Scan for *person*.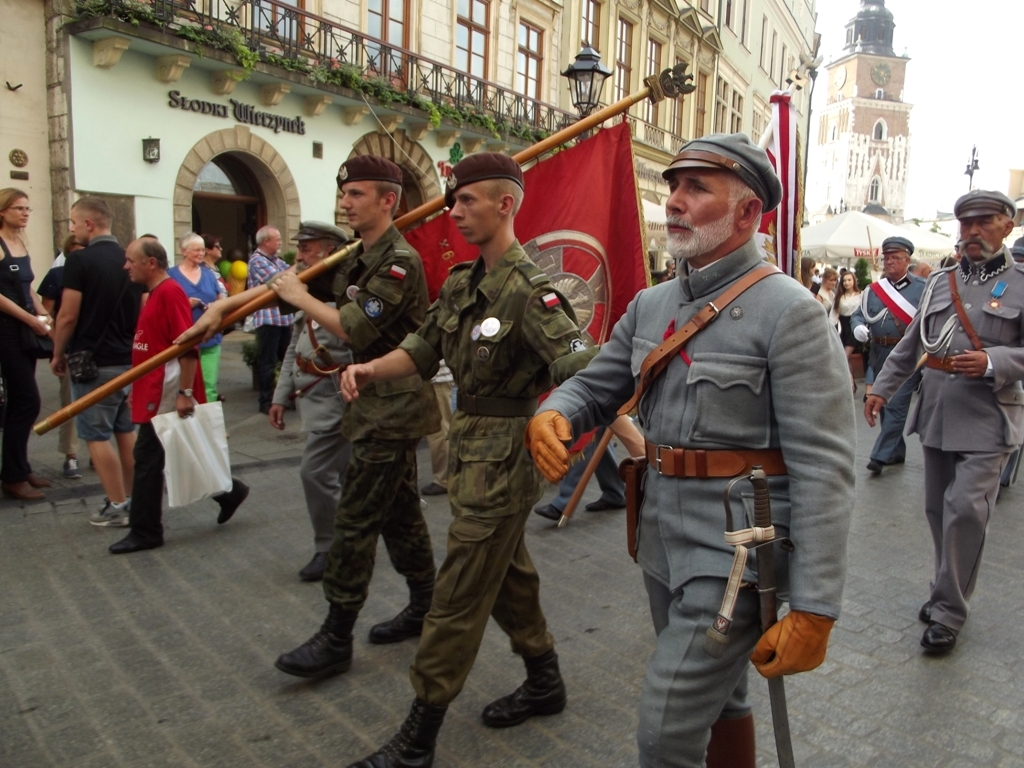
Scan result: 33, 231, 81, 486.
